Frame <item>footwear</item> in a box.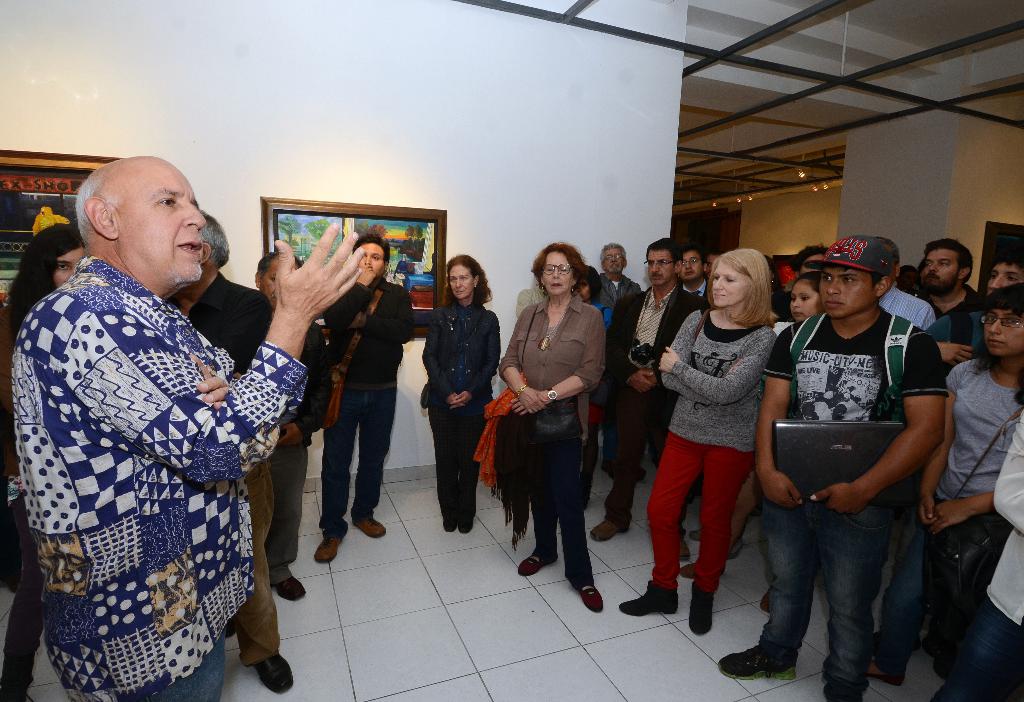
825:685:861:701.
